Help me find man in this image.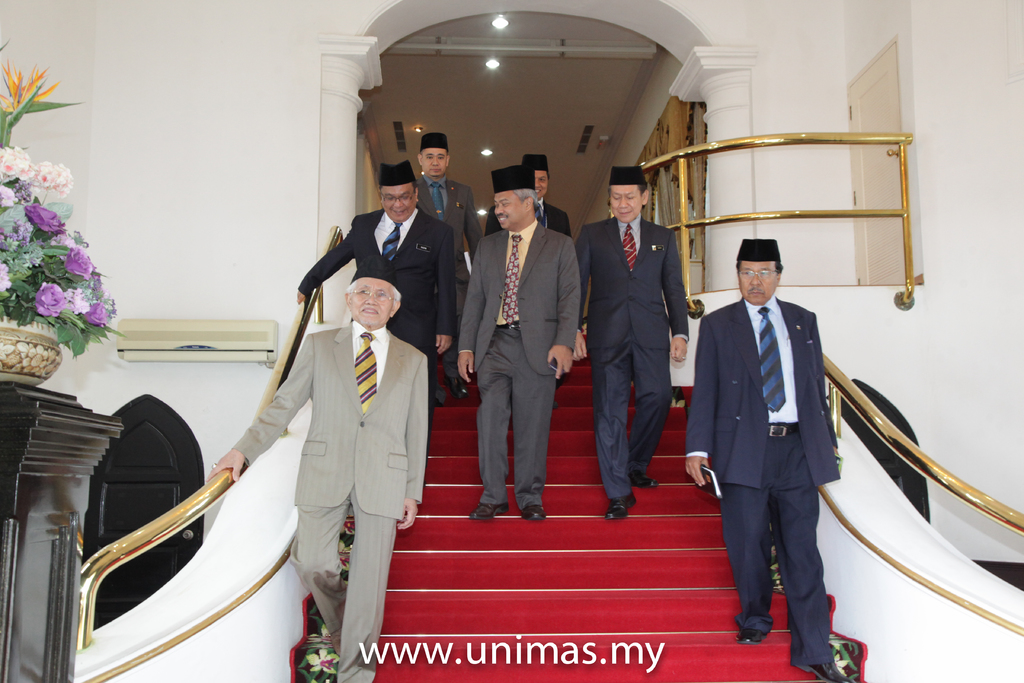
Found it: [690, 213, 871, 648].
